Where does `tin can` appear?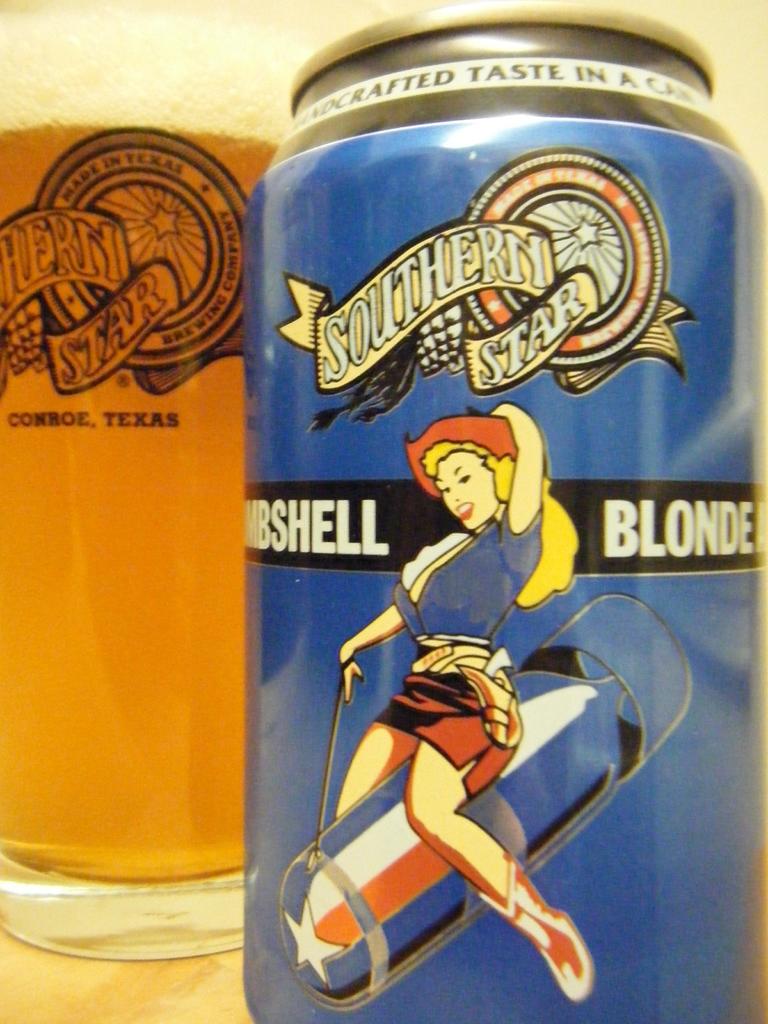
Appears at (x1=245, y1=0, x2=765, y2=1022).
